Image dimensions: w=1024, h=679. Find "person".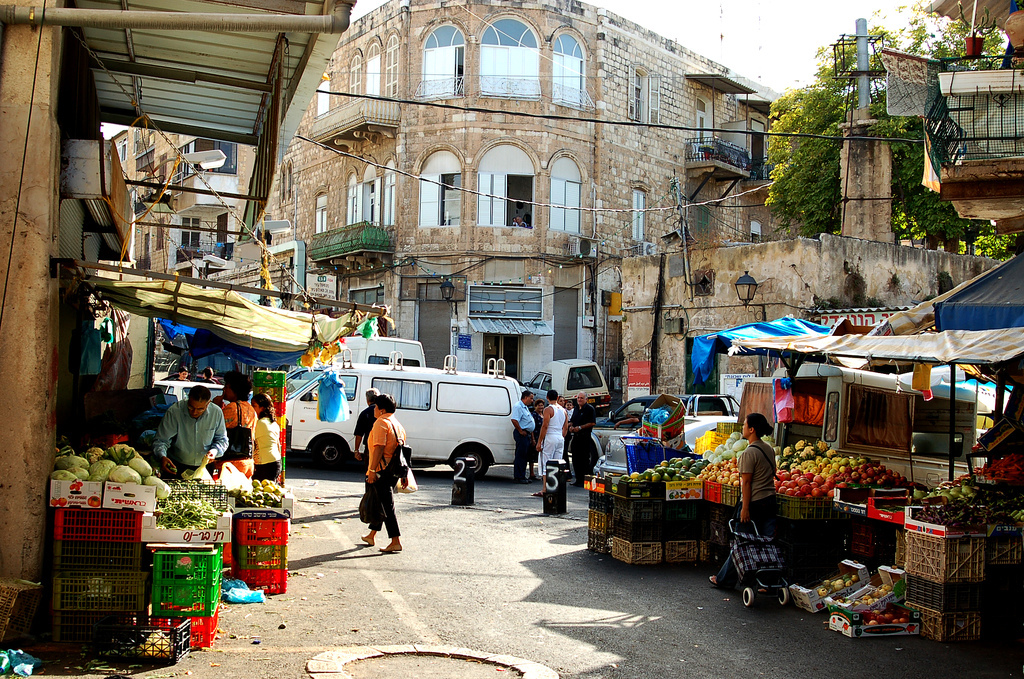
box=[533, 390, 565, 495].
